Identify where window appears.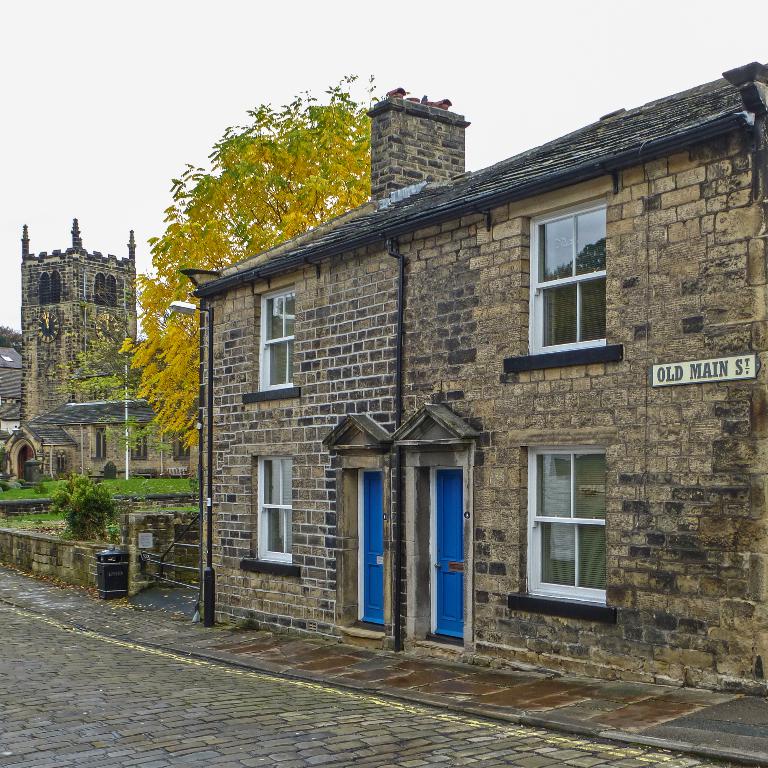
Appears at (left=259, top=458, right=292, bottom=555).
